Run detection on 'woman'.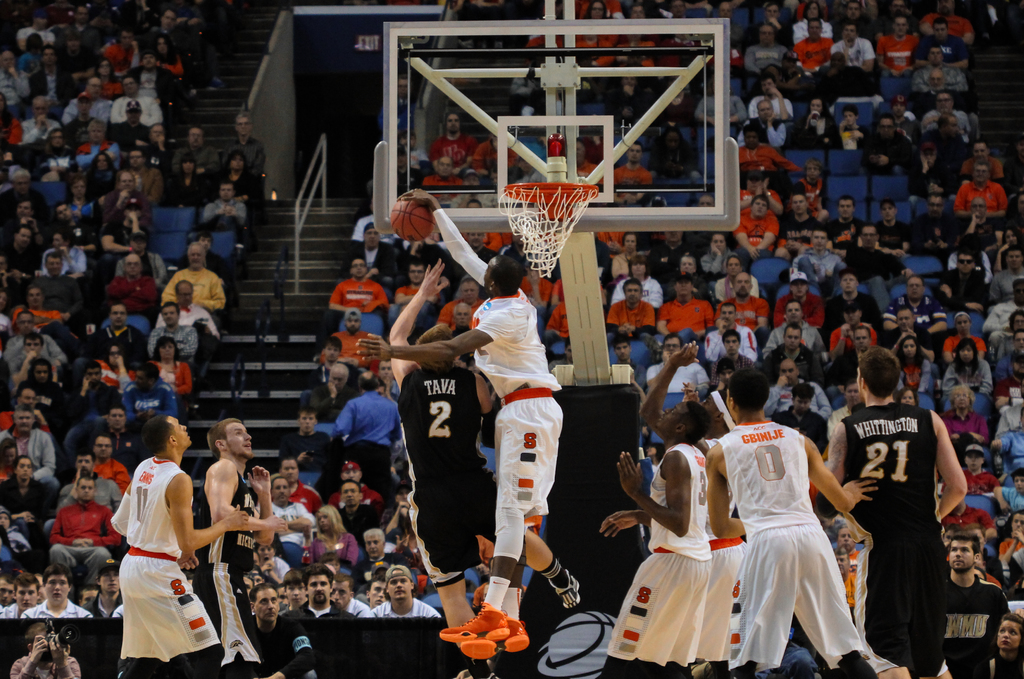
Result: <region>150, 36, 185, 83</region>.
